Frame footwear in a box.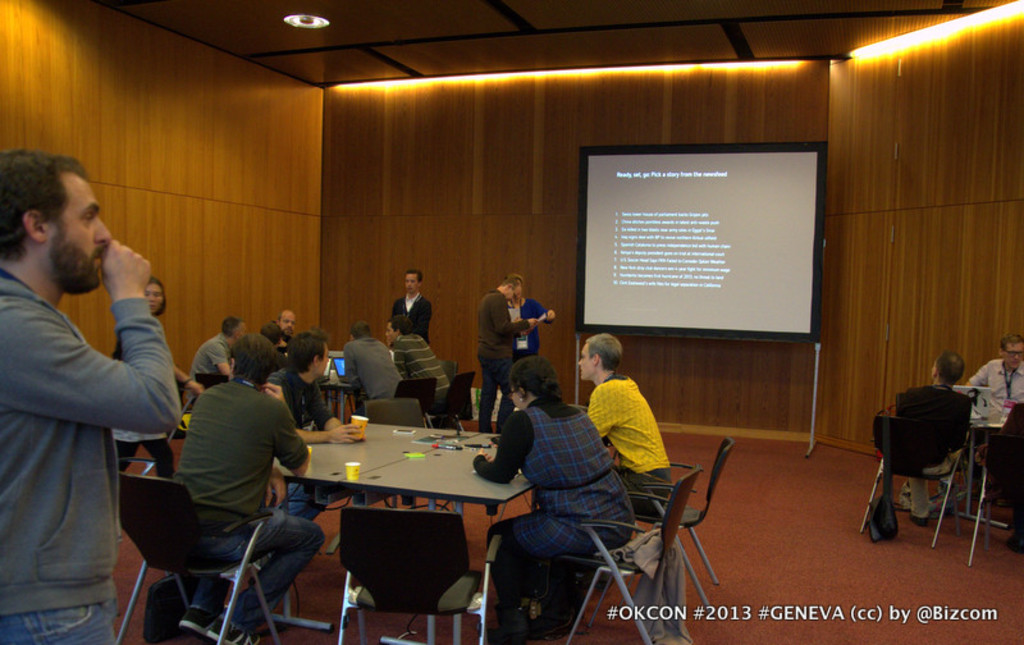
rect(913, 497, 952, 522).
